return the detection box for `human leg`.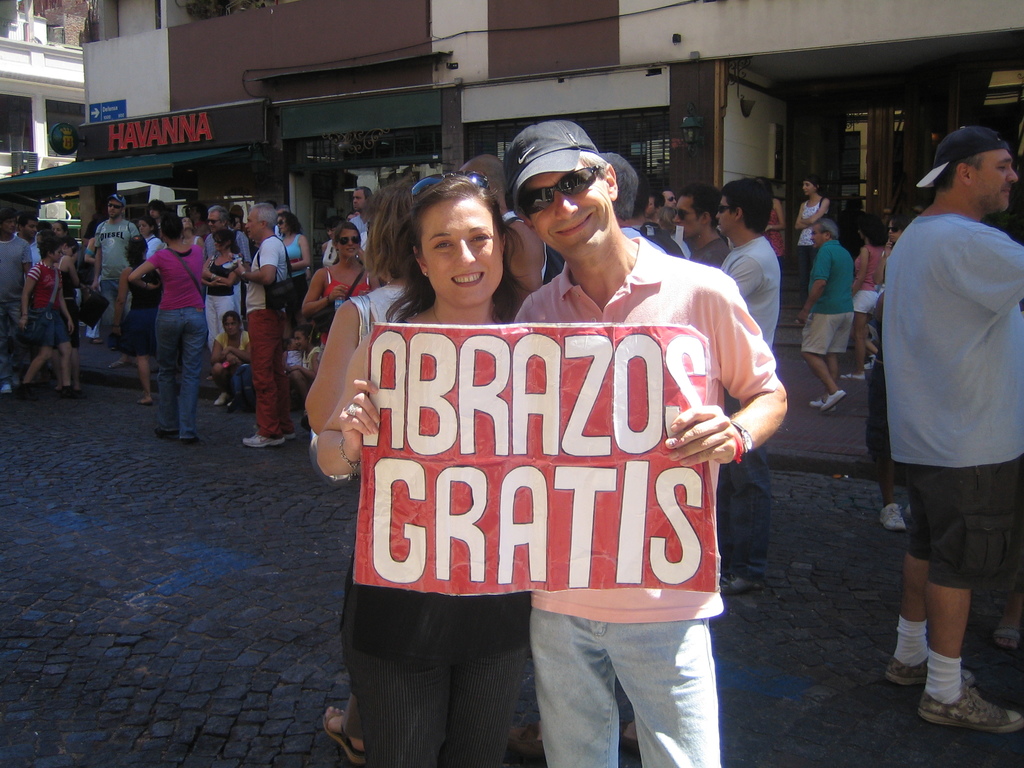
612 622 721 767.
